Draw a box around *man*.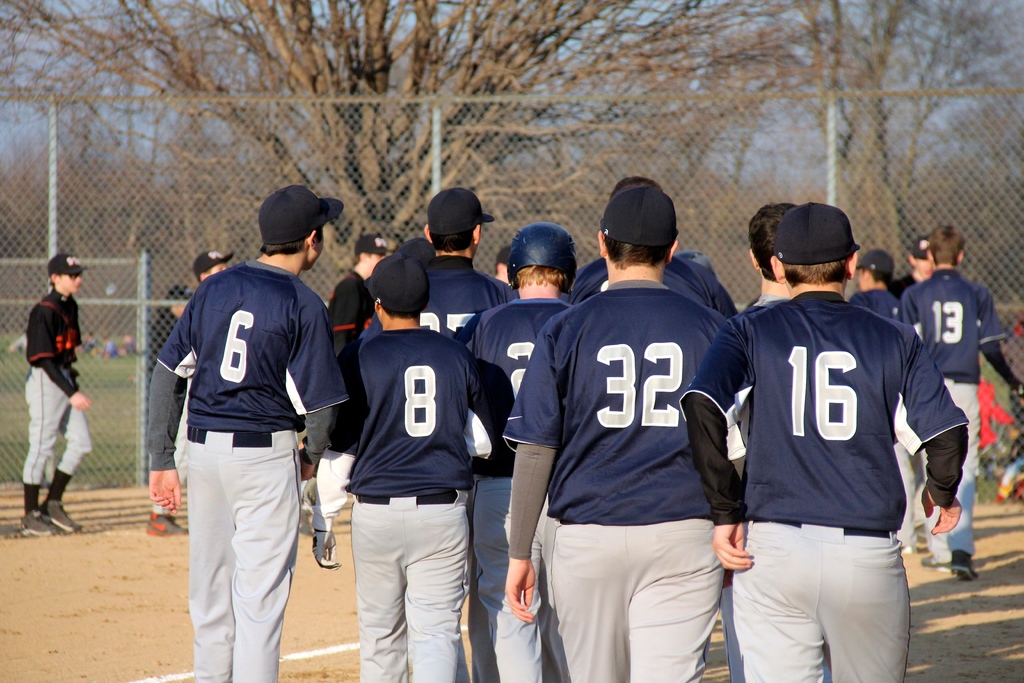
[712,202,956,653].
